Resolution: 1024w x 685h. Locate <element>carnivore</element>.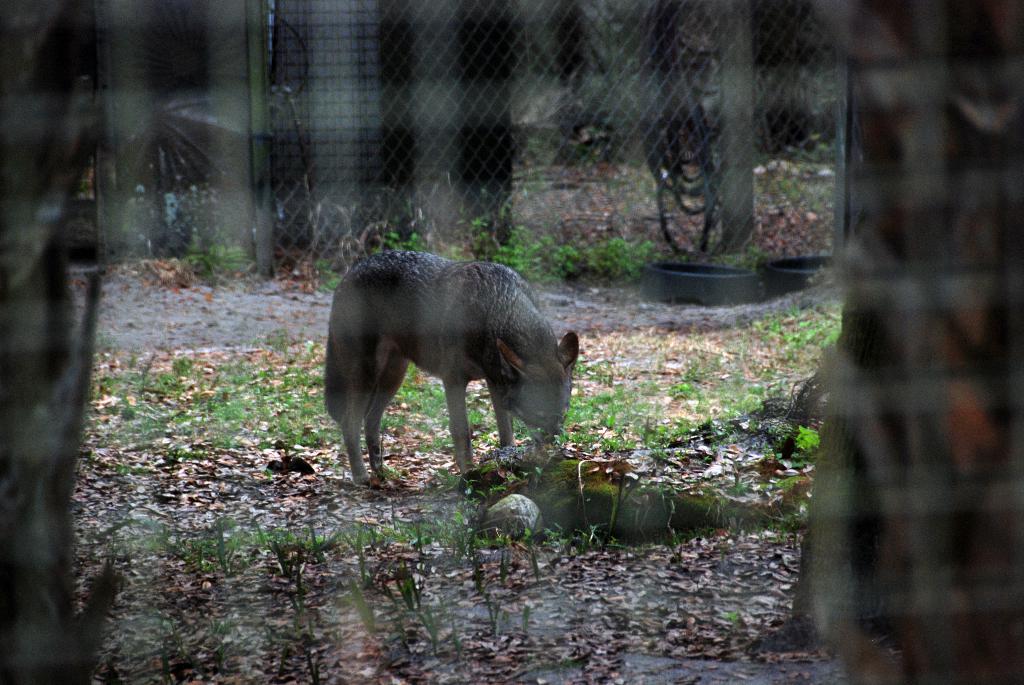
319, 261, 596, 489.
